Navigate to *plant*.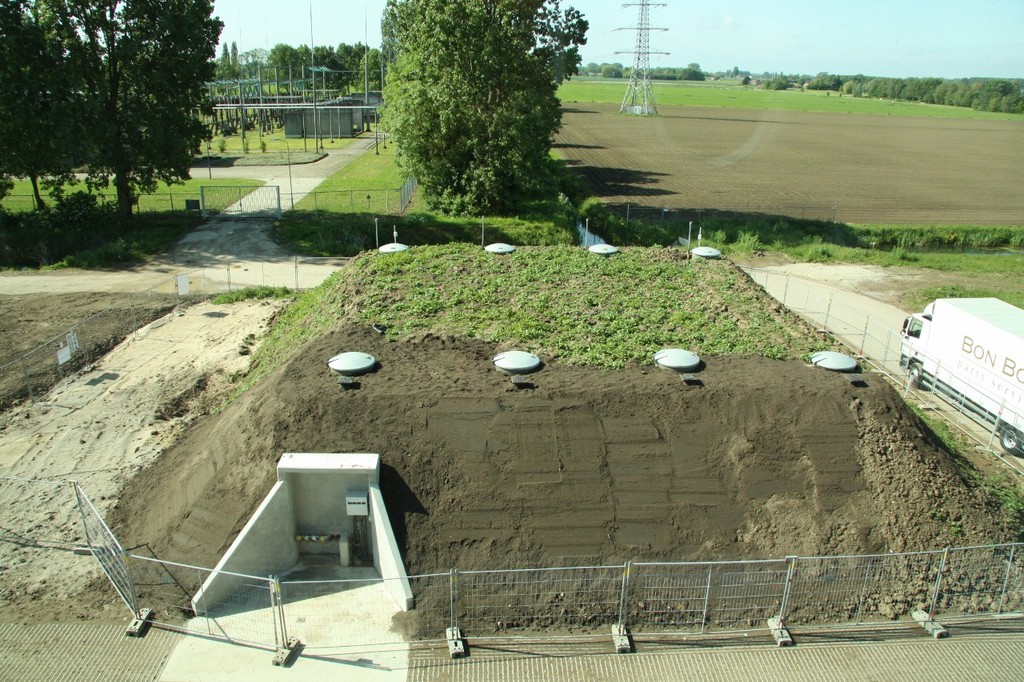
Navigation target: 0:157:270:275.
